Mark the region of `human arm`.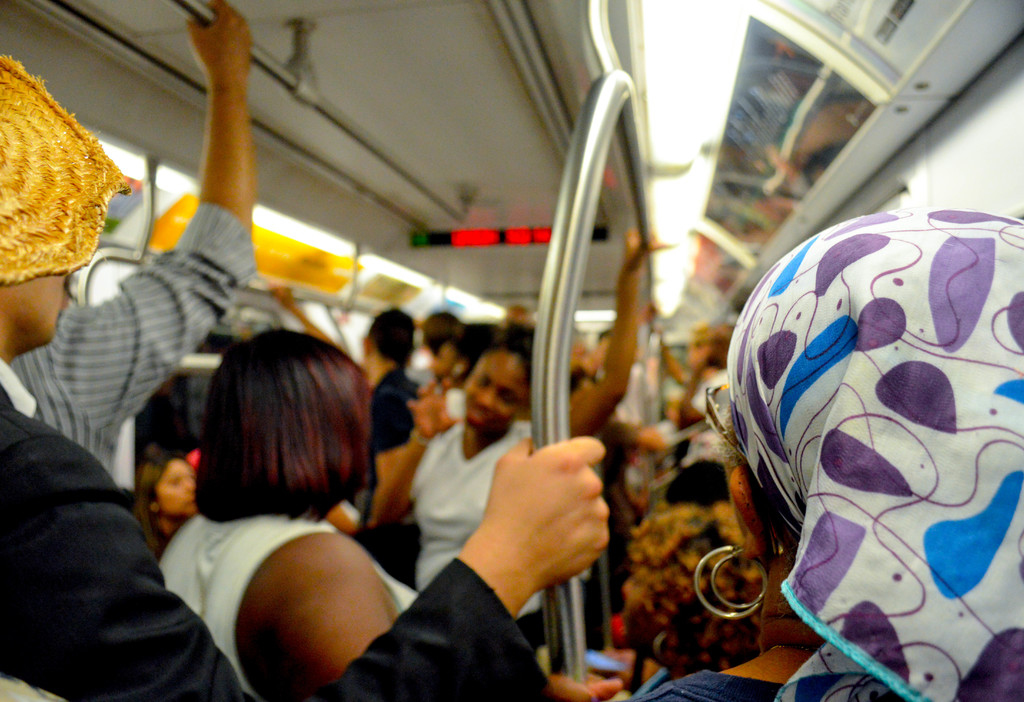
Region: locate(45, 0, 259, 444).
